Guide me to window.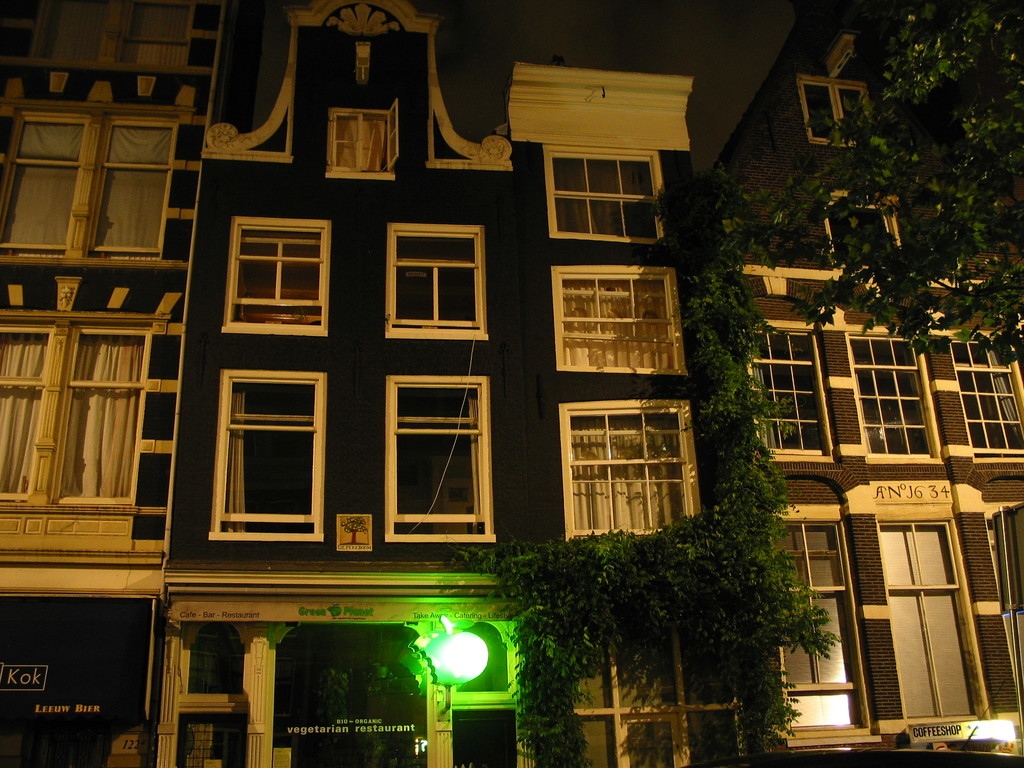
Guidance: (761,500,883,752).
